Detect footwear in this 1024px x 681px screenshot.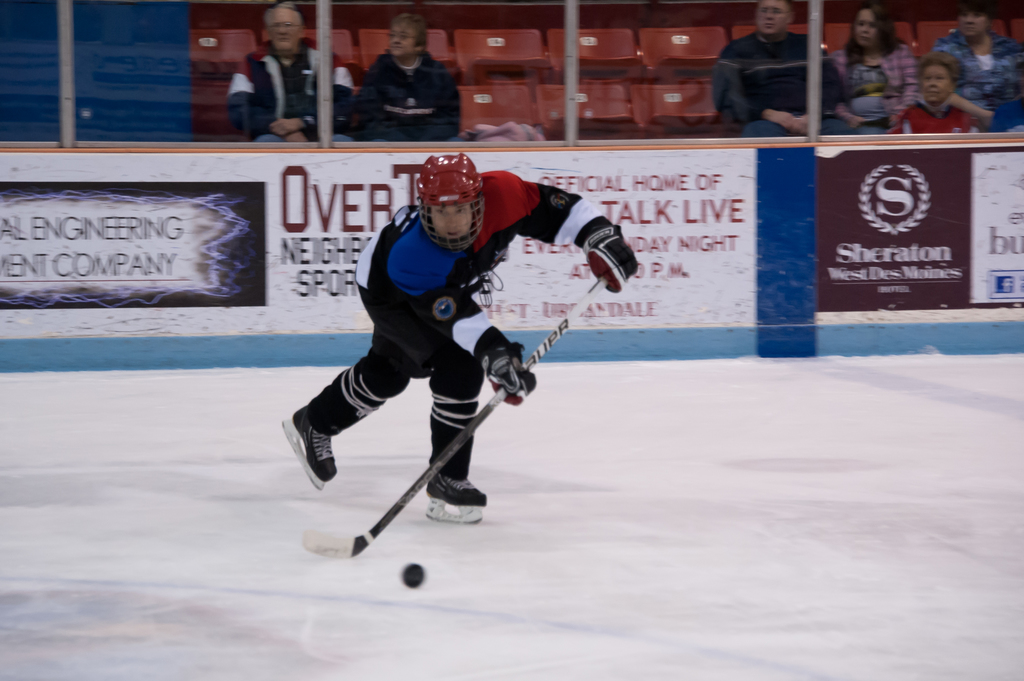
Detection: 281 413 346 493.
